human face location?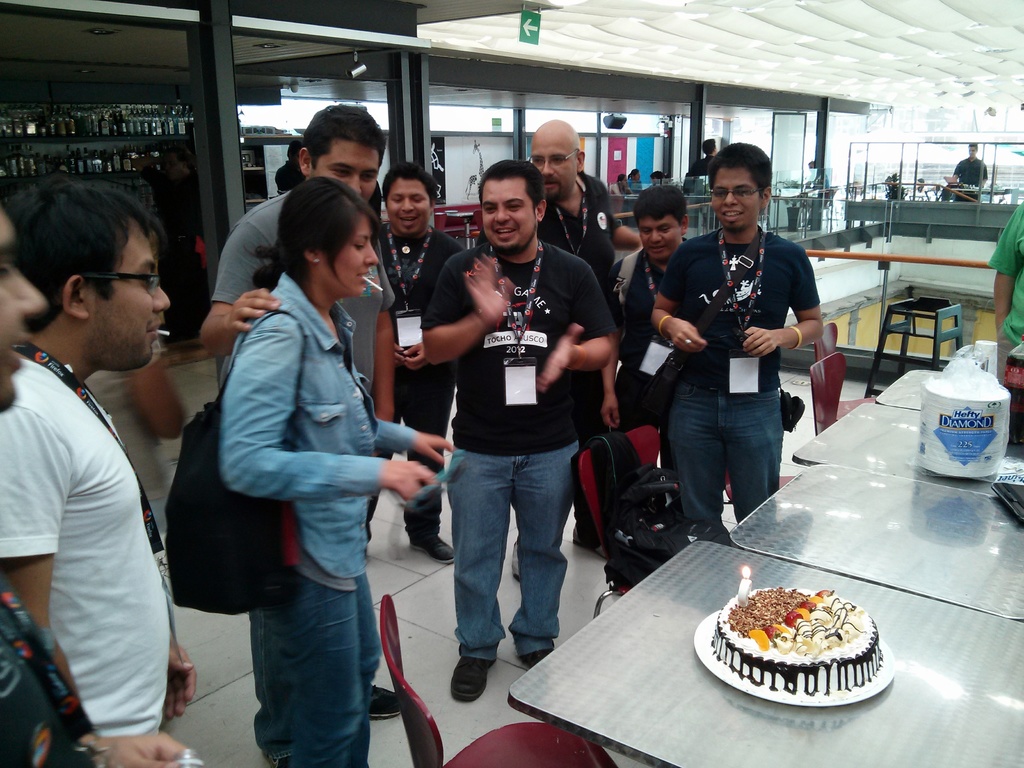
detection(969, 147, 975, 159)
